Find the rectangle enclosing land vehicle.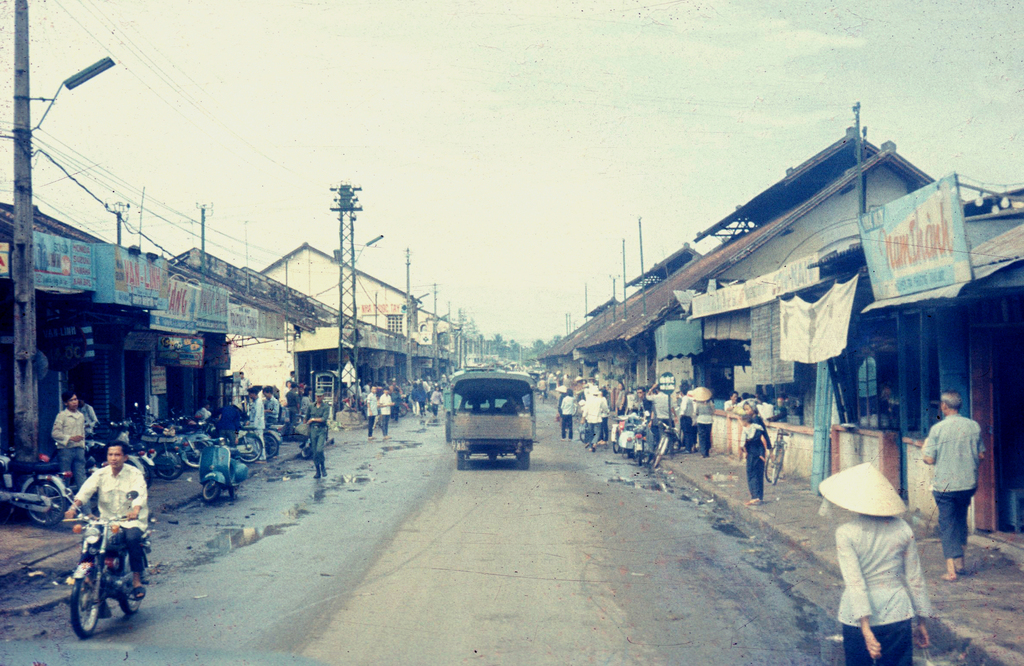
l=201, t=439, r=250, b=500.
